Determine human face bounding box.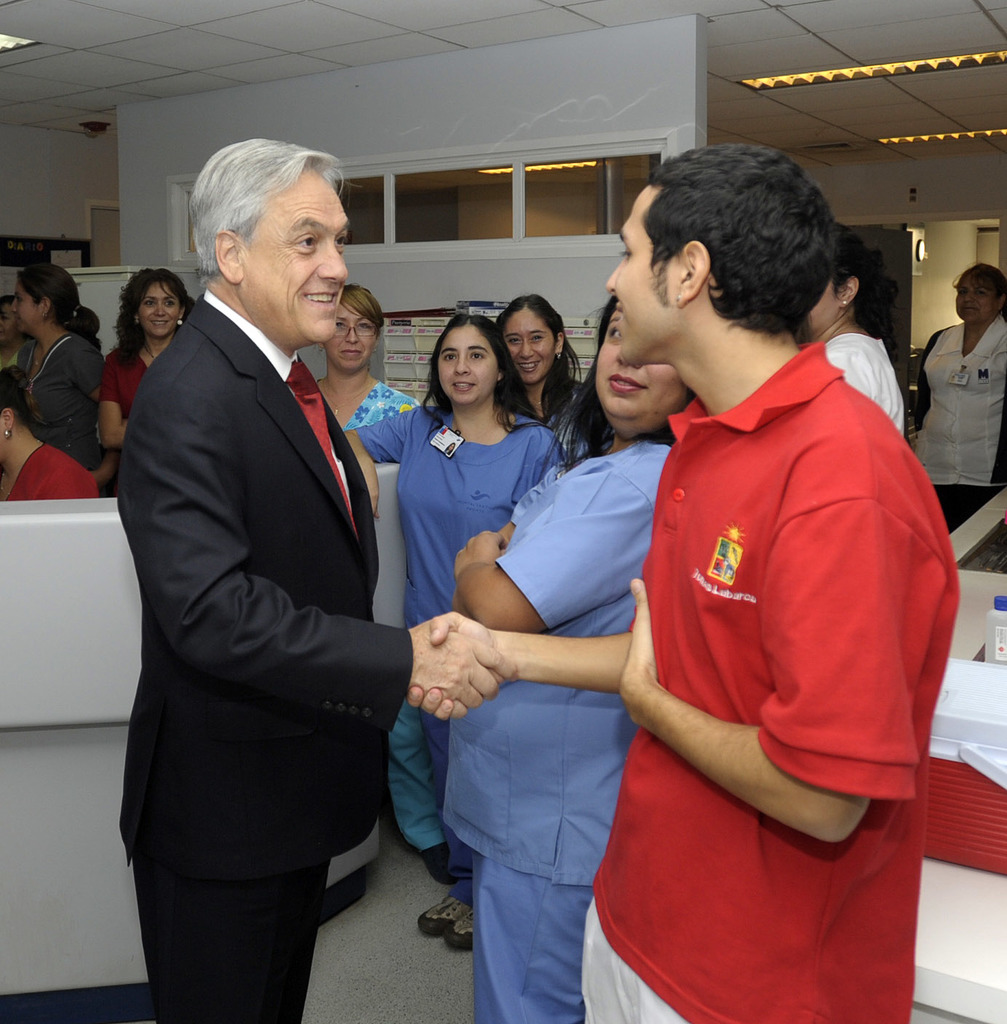
Determined: Rect(247, 176, 349, 343).
